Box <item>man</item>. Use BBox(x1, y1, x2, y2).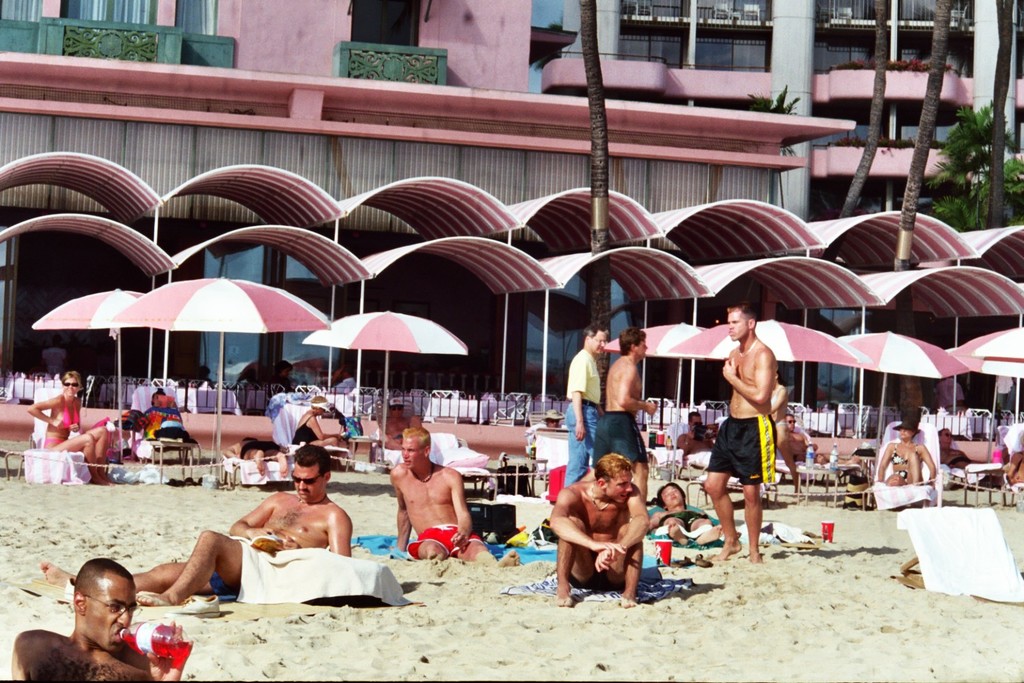
BBox(550, 455, 654, 606).
